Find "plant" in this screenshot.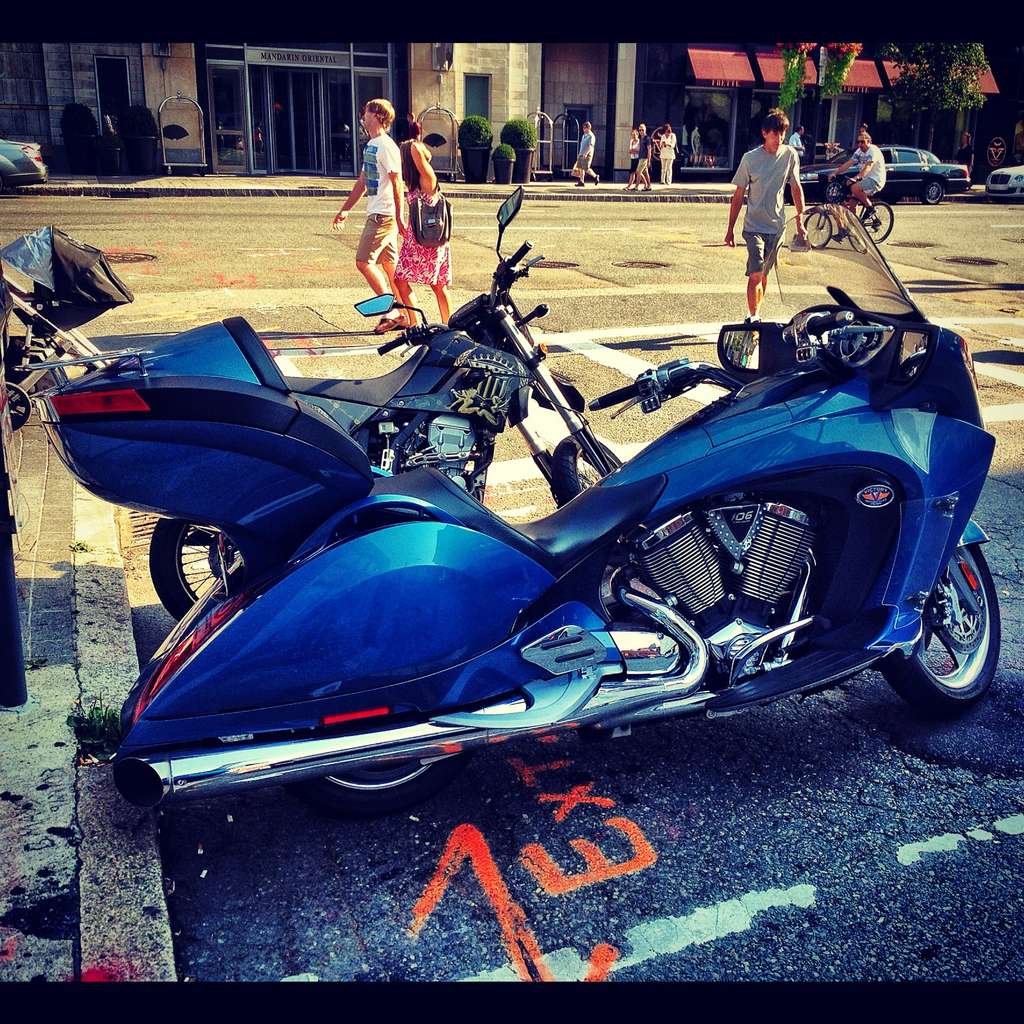
The bounding box for "plant" is rect(495, 121, 536, 151).
